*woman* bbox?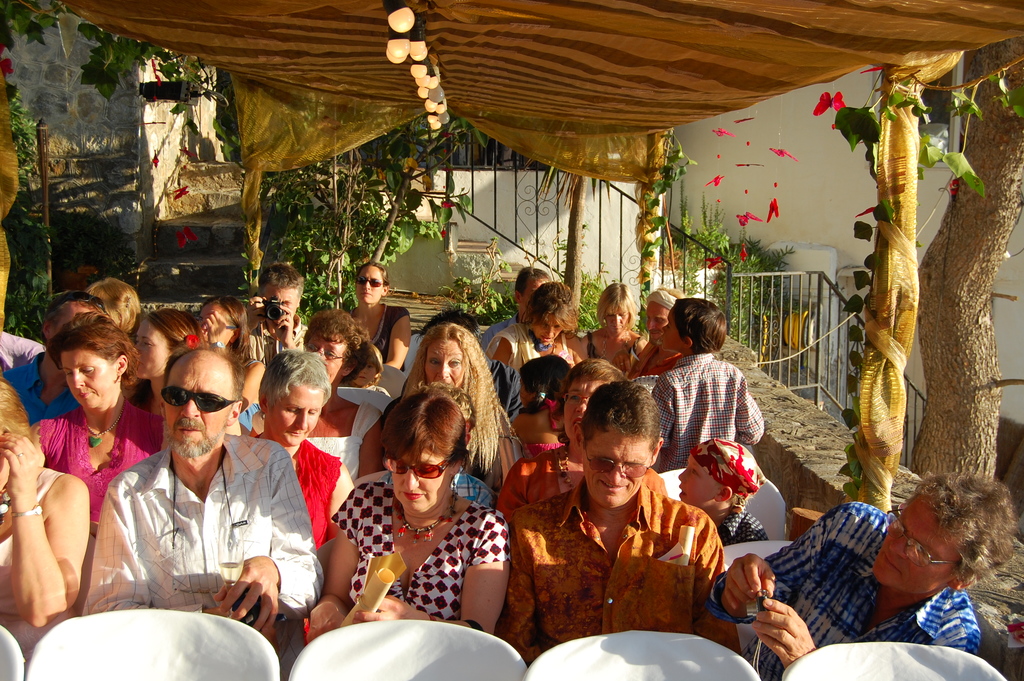
BBox(245, 307, 385, 483)
